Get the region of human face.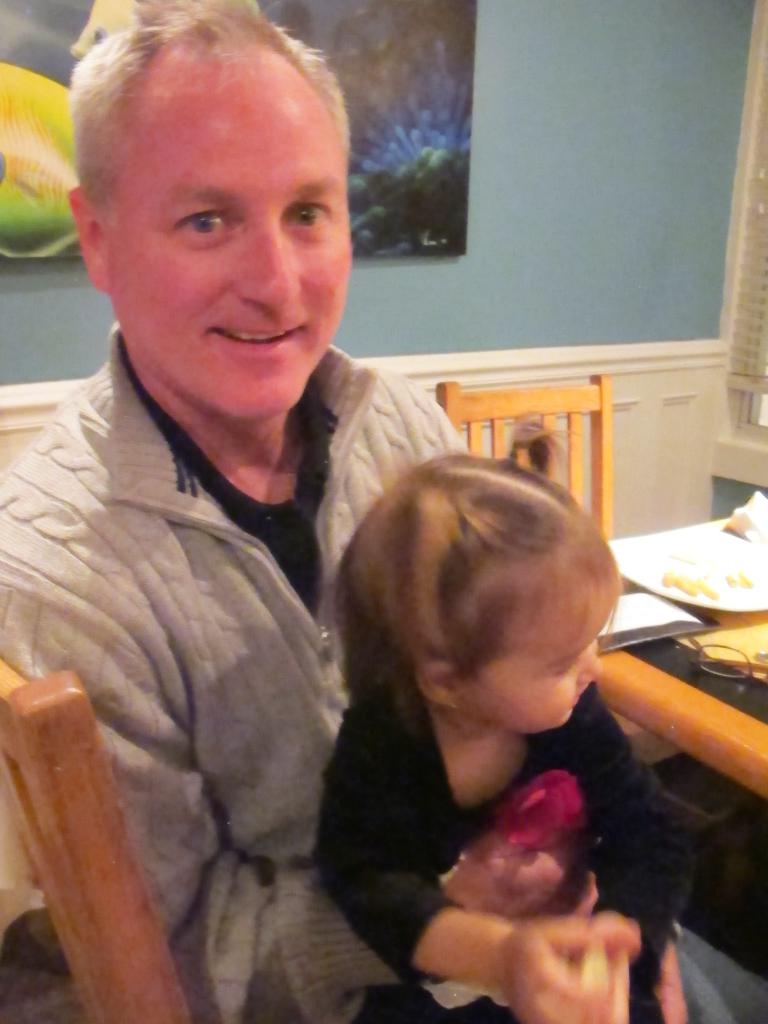
x1=118 y1=71 x2=353 y2=421.
